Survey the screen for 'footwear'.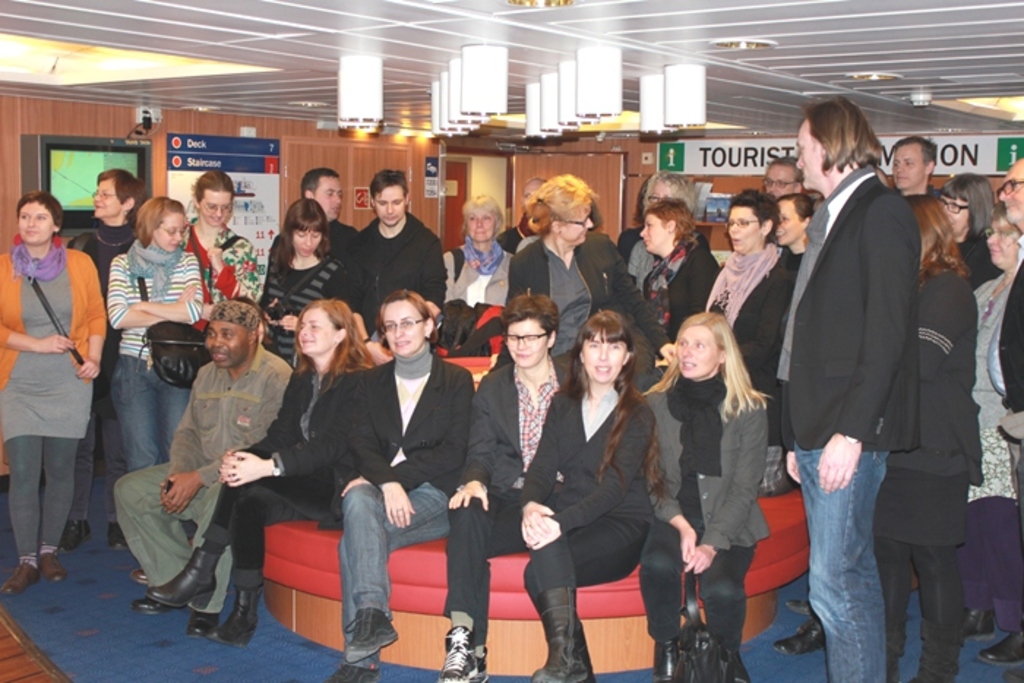
Survey found: (528, 585, 576, 682).
